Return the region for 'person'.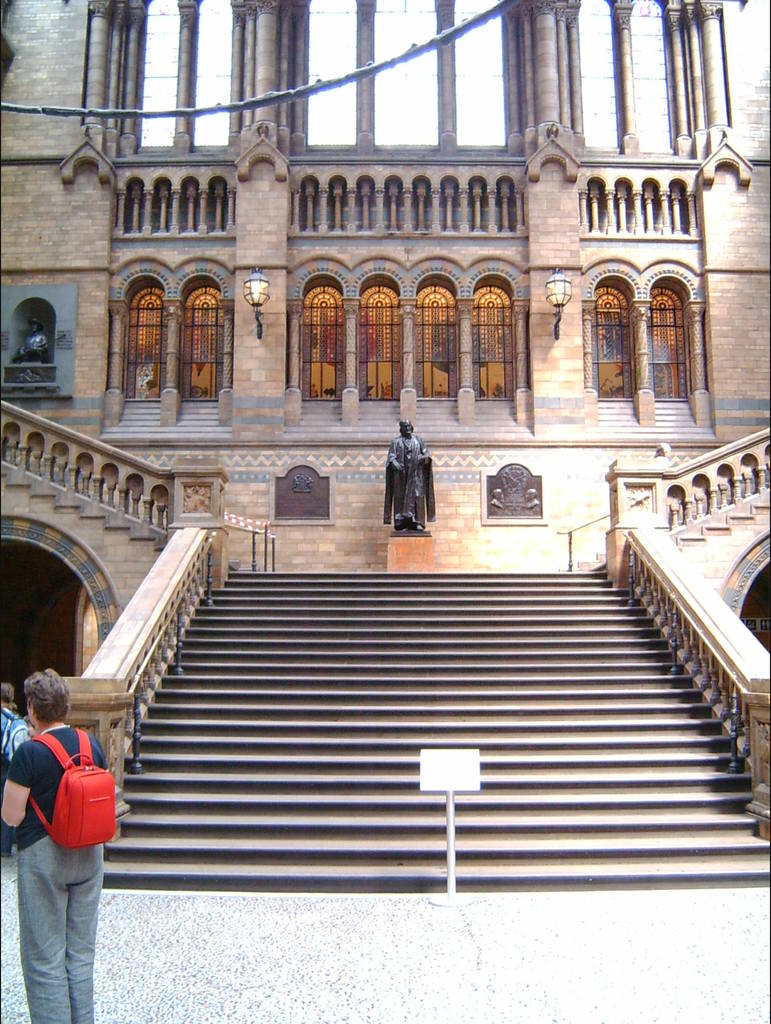
bbox=(15, 668, 119, 994).
